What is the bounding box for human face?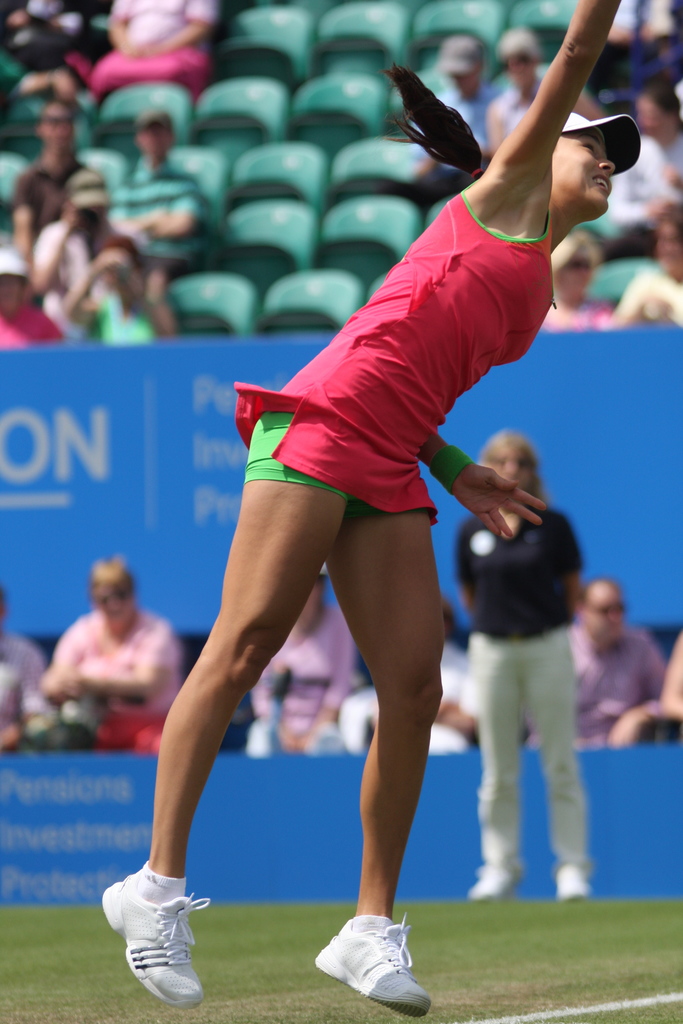
select_region(561, 251, 589, 294).
